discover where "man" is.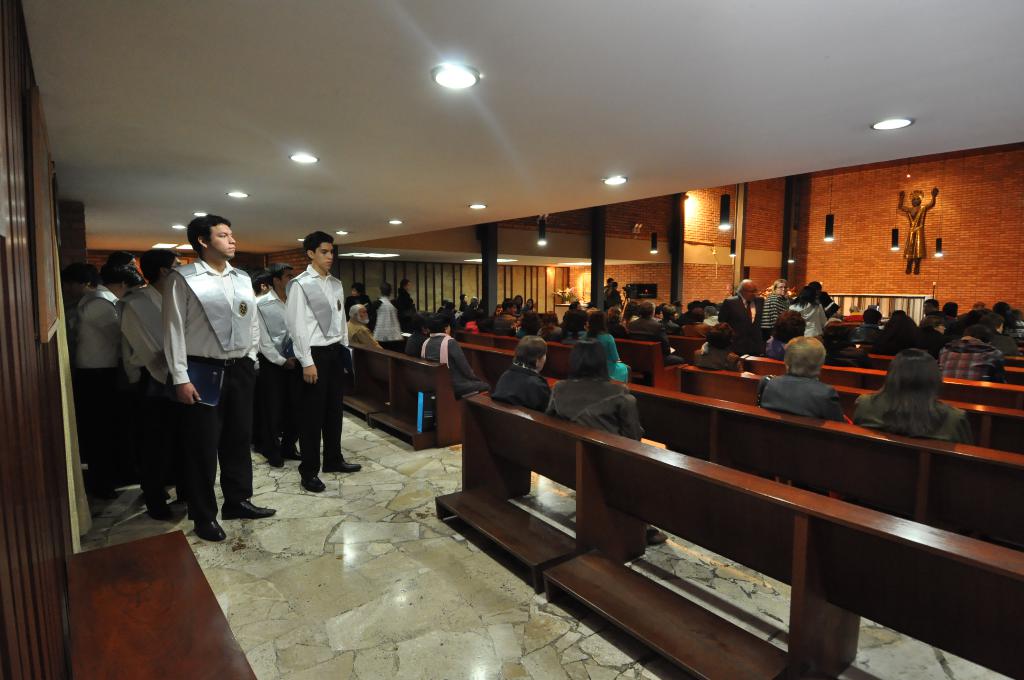
Discovered at (x1=719, y1=280, x2=764, y2=355).
